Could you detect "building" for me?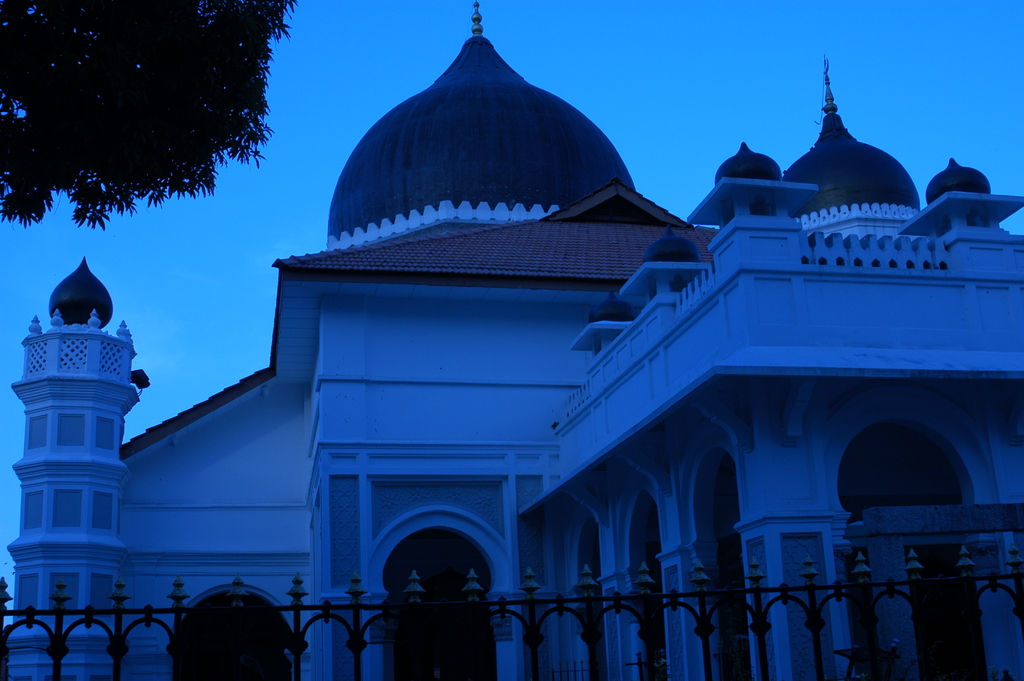
Detection result: <region>6, 0, 1023, 680</region>.
